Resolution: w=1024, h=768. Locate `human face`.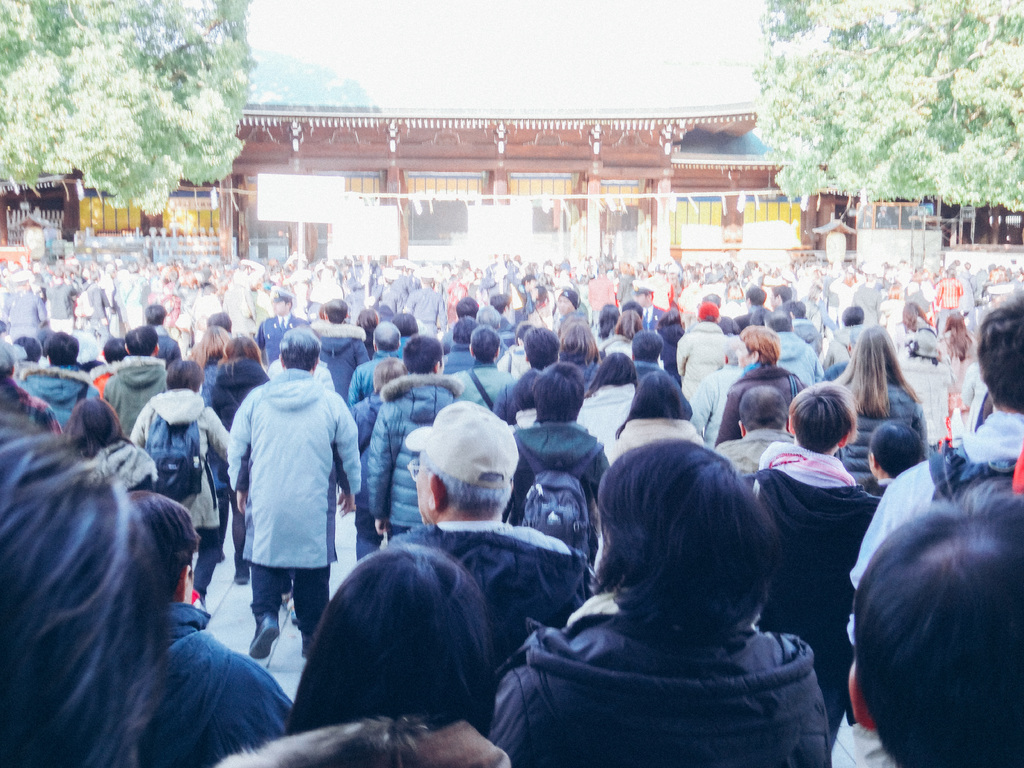
region(737, 339, 750, 365).
